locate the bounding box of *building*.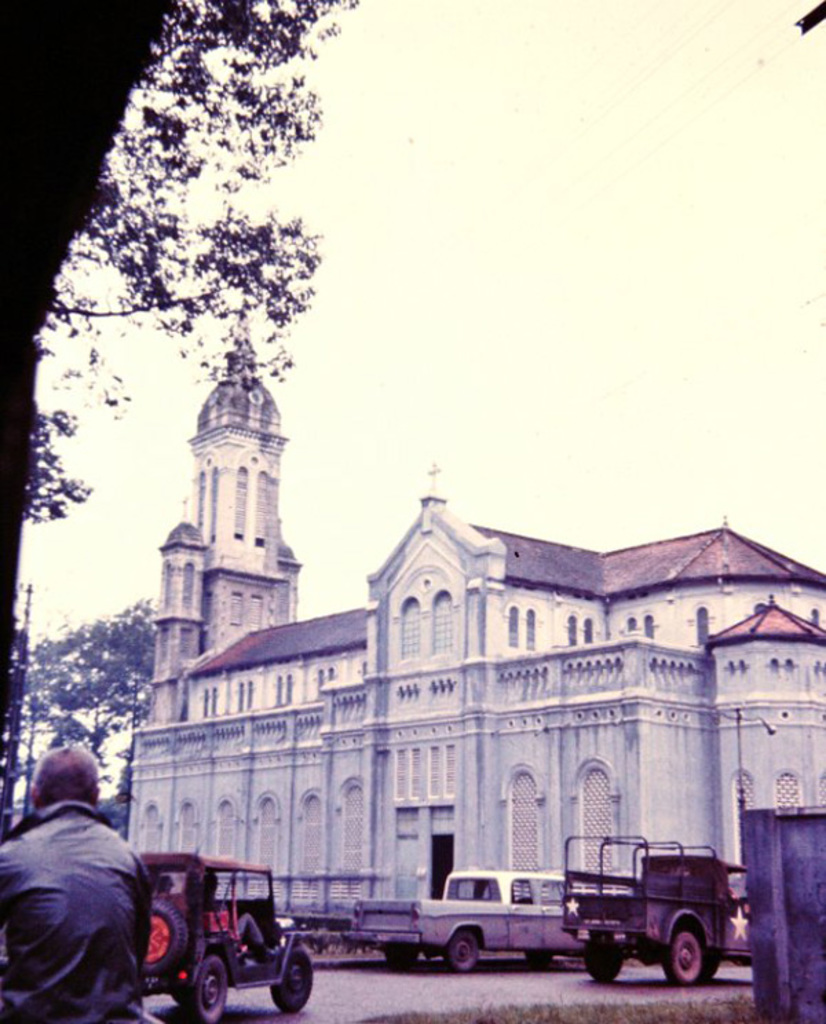
Bounding box: [112, 296, 825, 918].
